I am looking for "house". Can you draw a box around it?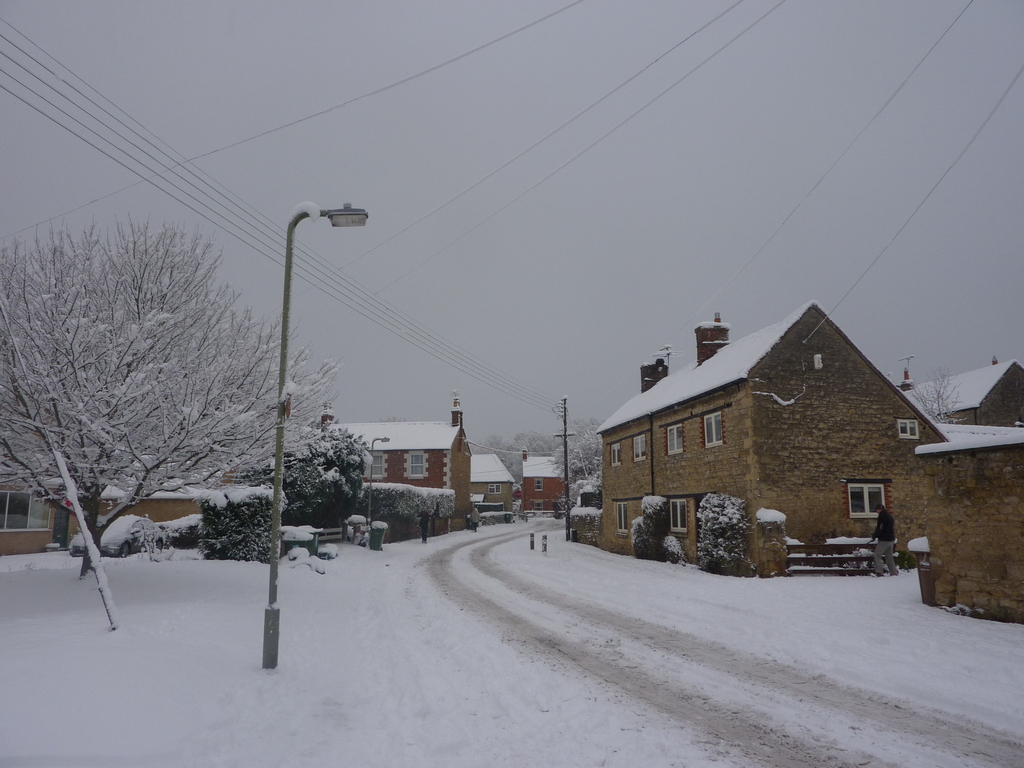
Sure, the bounding box is (314, 386, 474, 533).
